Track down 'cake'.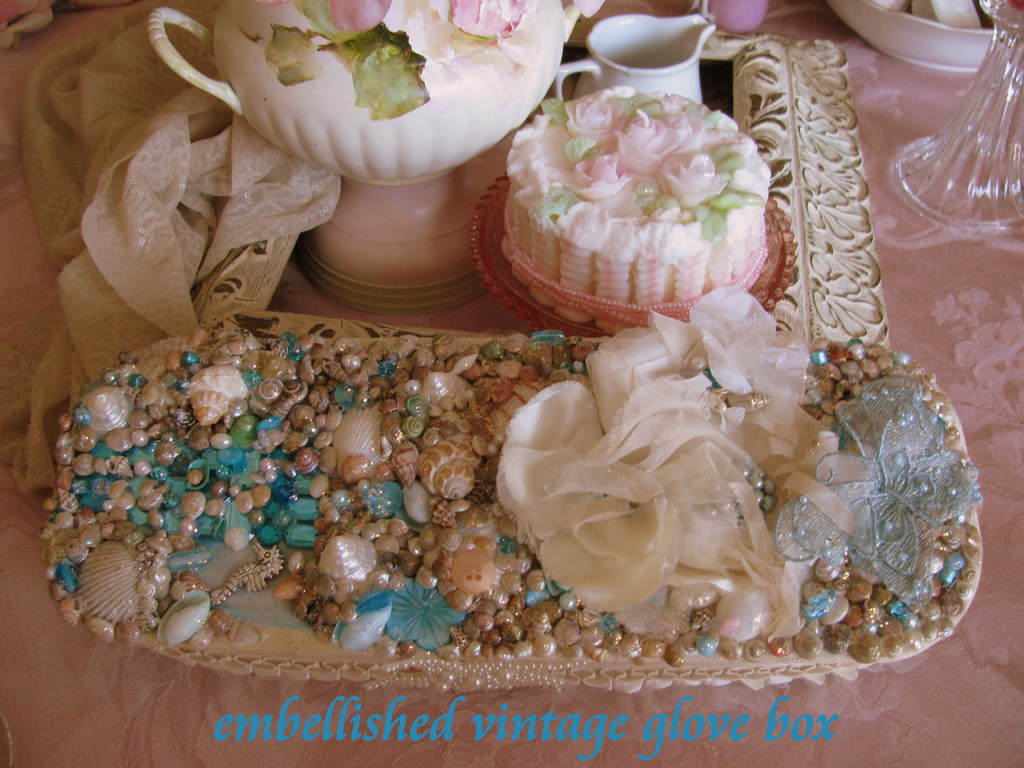
Tracked to detection(500, 85, 776, 333).
